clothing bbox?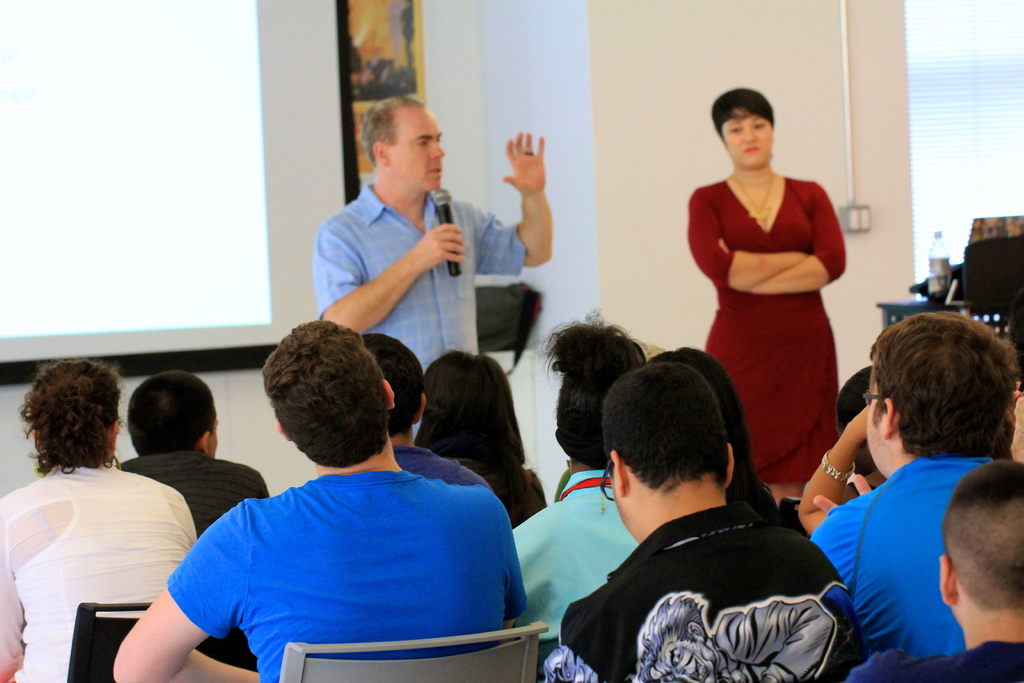
[693,165,860,479]
